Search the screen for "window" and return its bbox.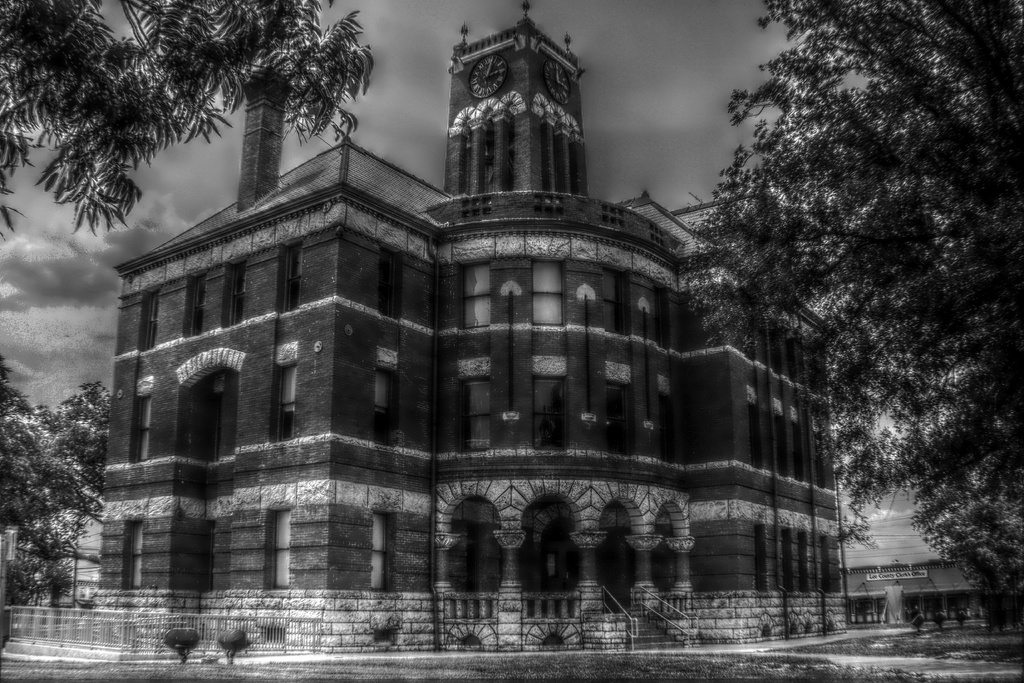
Found: 660,391,680,466.
